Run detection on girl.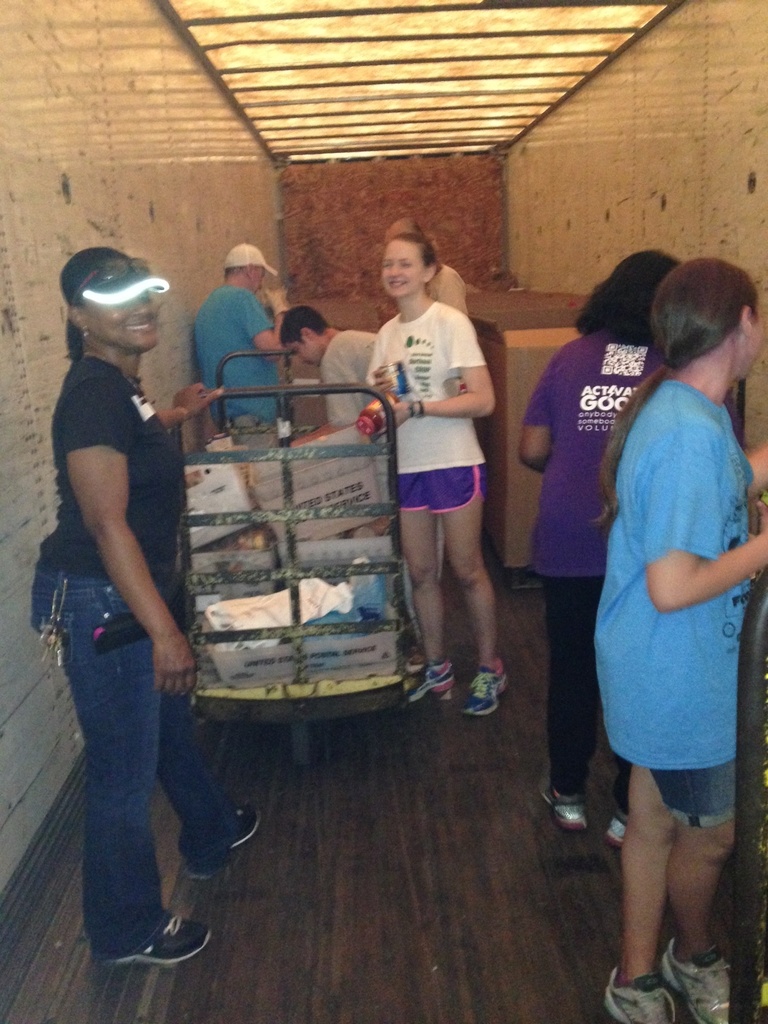
Result: region(364, 221, 515, 711).
